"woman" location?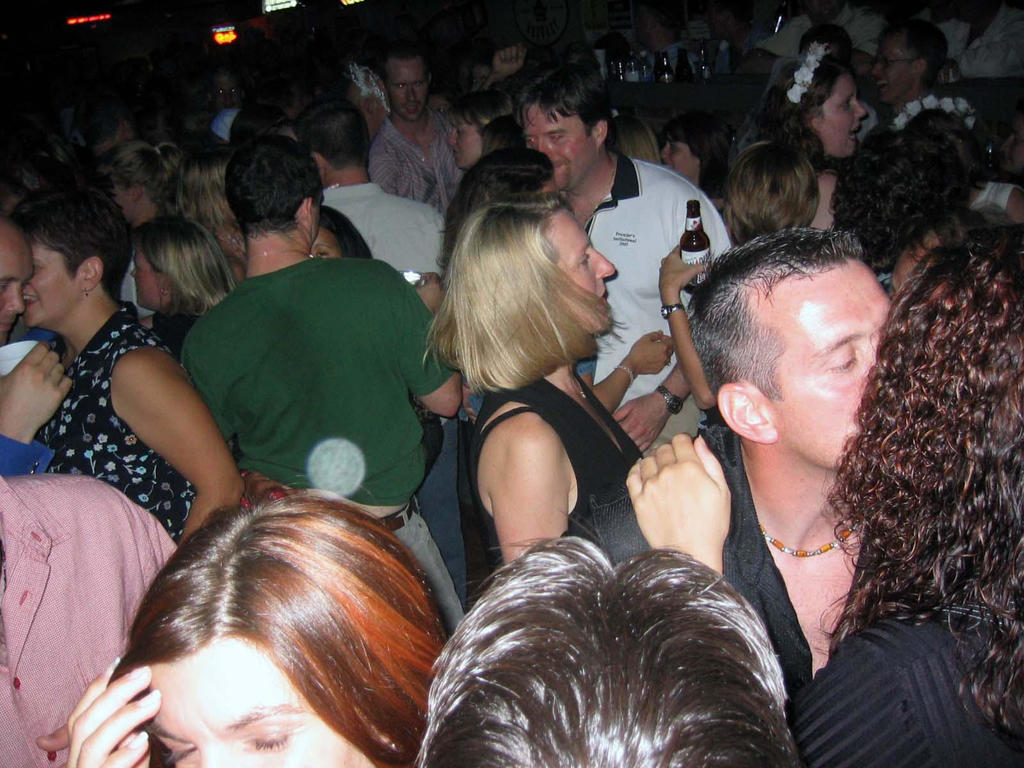
crop(0, 172, 252, 544)
